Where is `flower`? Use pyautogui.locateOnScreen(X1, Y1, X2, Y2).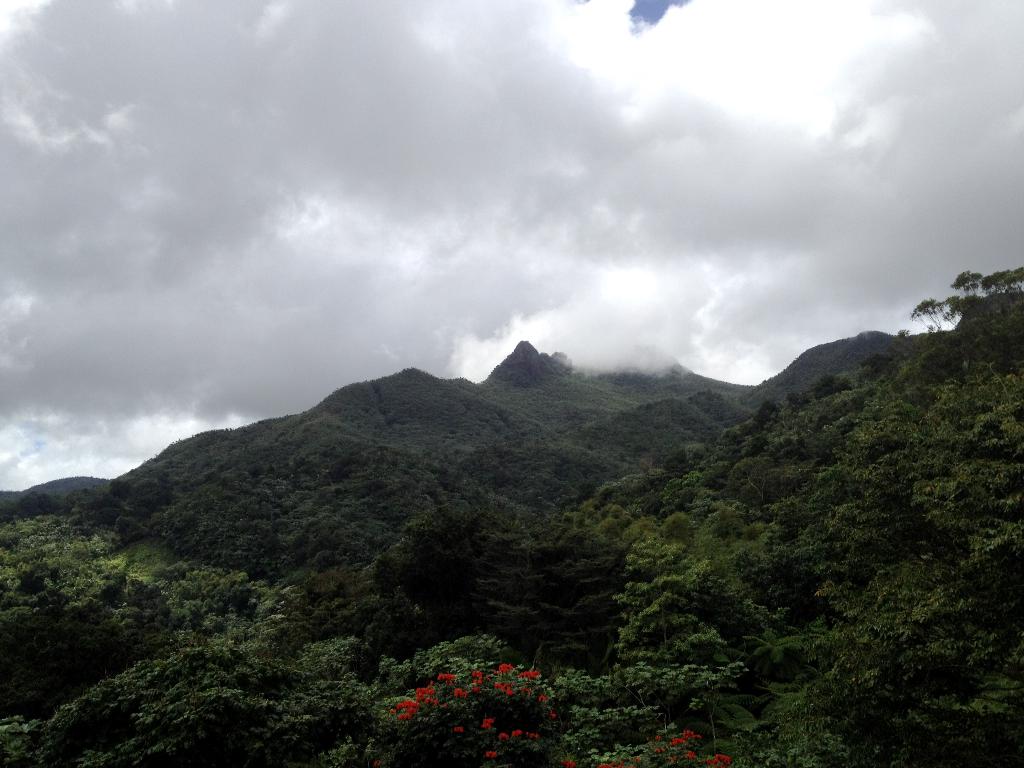
pyautogui.locateOnScreen(497, 728, 509, 746).
